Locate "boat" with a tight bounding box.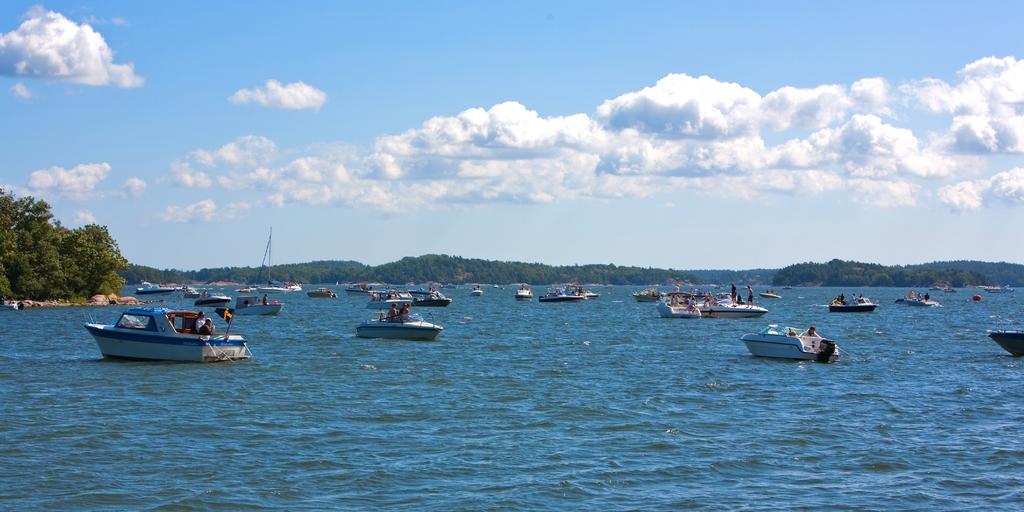
region(307, 285, 335, 298).
